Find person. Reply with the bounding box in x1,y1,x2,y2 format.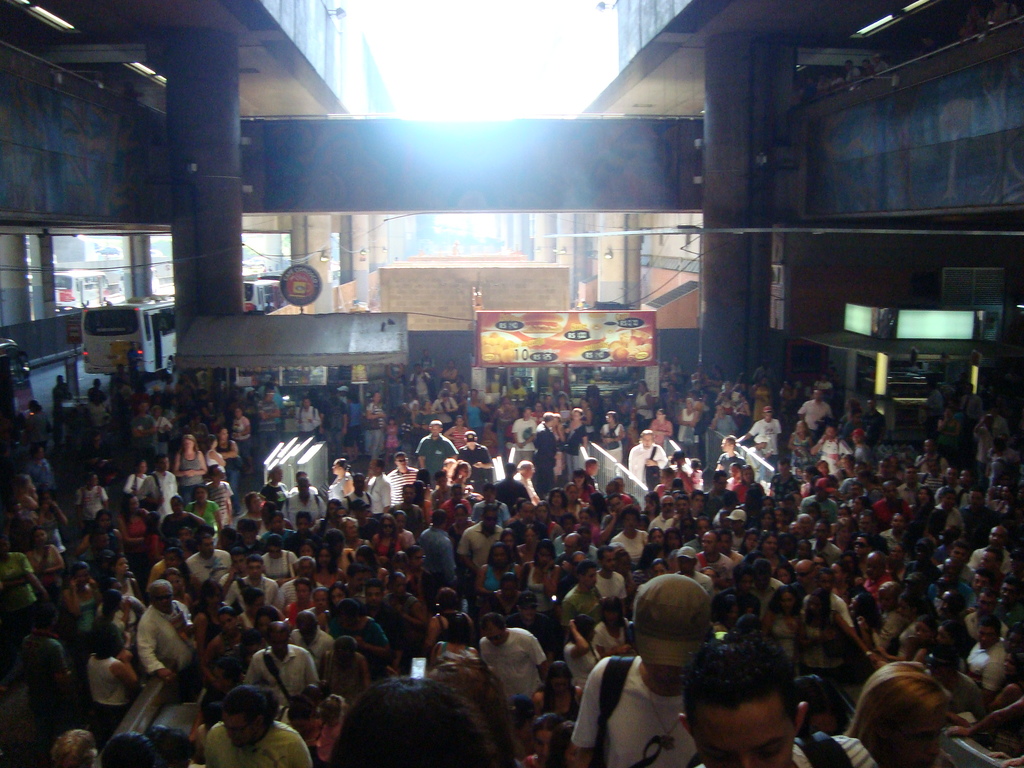
463,507,521,569.
